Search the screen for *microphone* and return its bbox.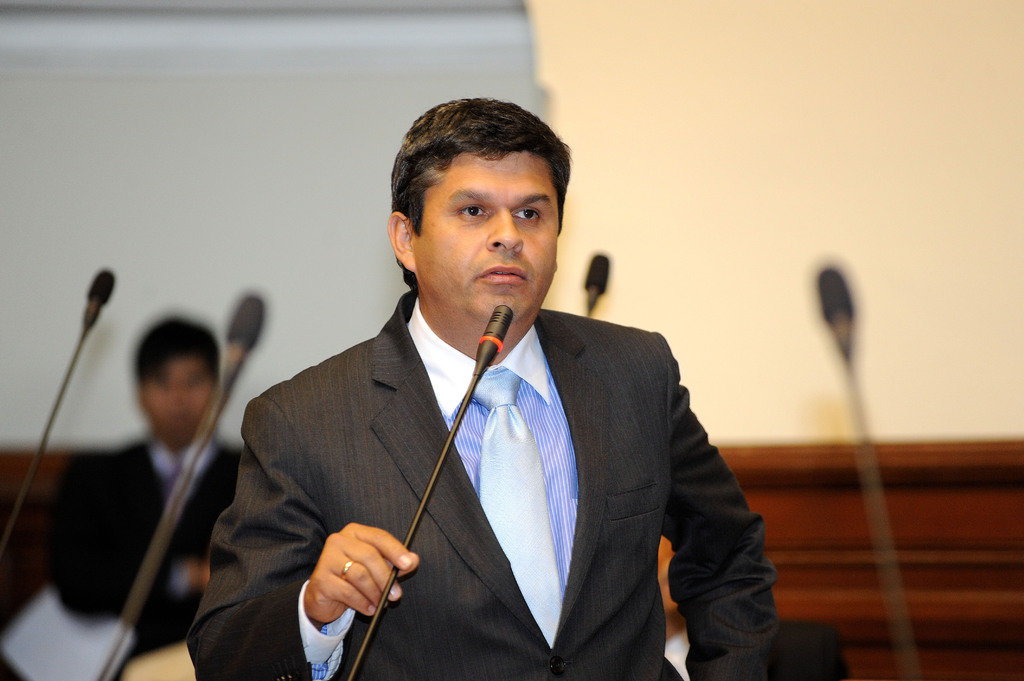
Found: 0, 259, 123, 554.
